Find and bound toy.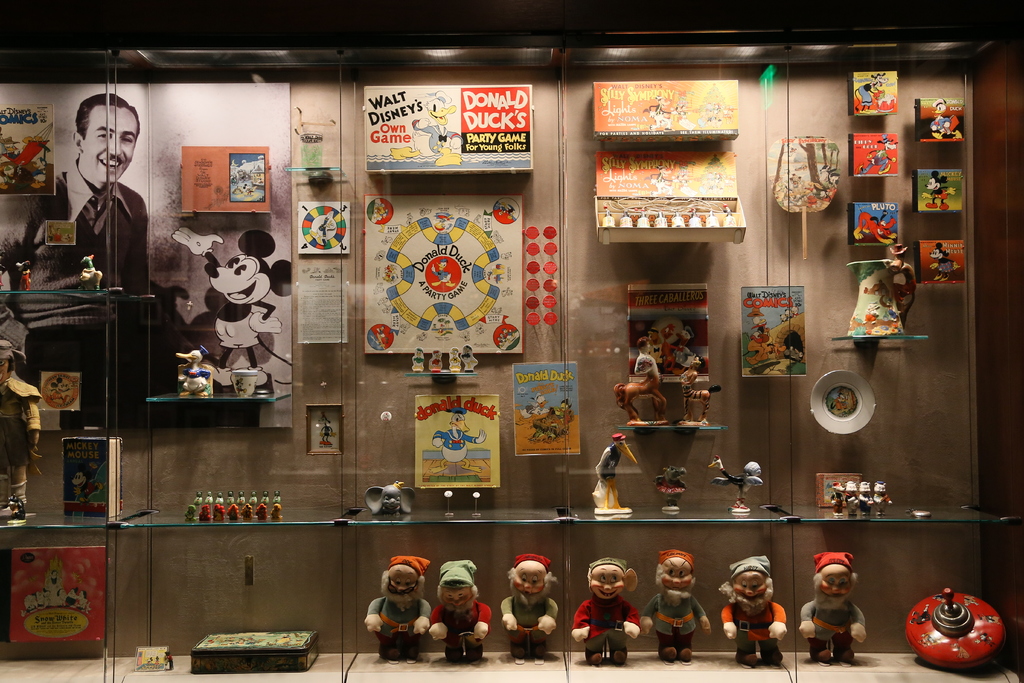
Bound: 193 495 215 523.
